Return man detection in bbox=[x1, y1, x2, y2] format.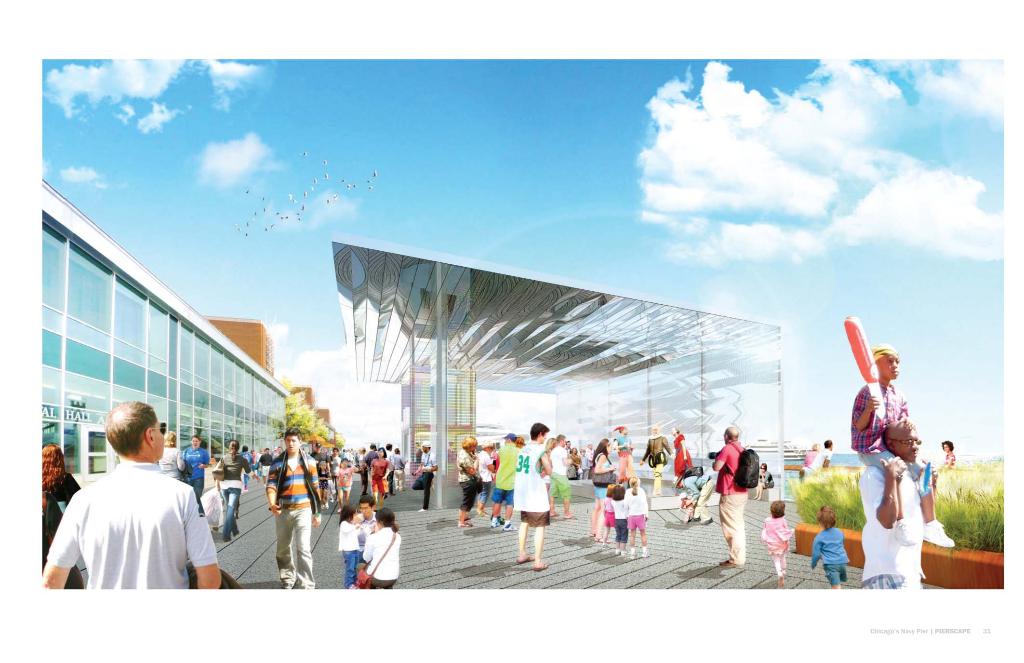
bbox=[584, 441, 596, 478].
